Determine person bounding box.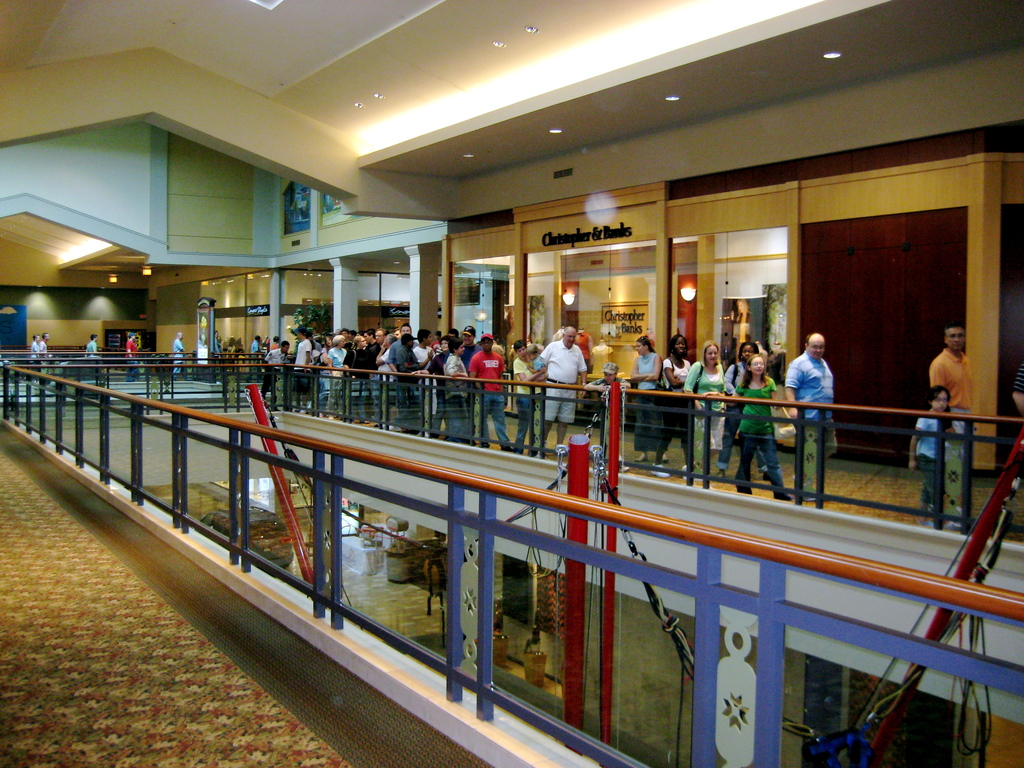
Determined: {"left": 29, "top": 330, "right": 40, "bottom": 365}.
